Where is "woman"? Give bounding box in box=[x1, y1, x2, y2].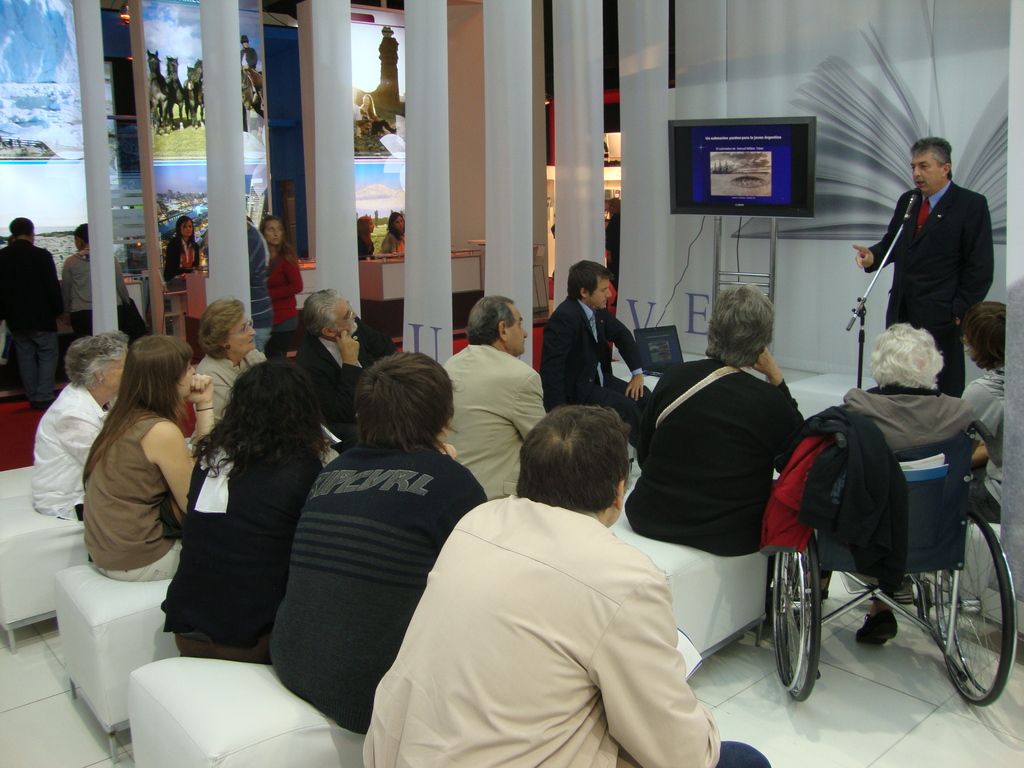
box=[832, 321, 979, 649].
